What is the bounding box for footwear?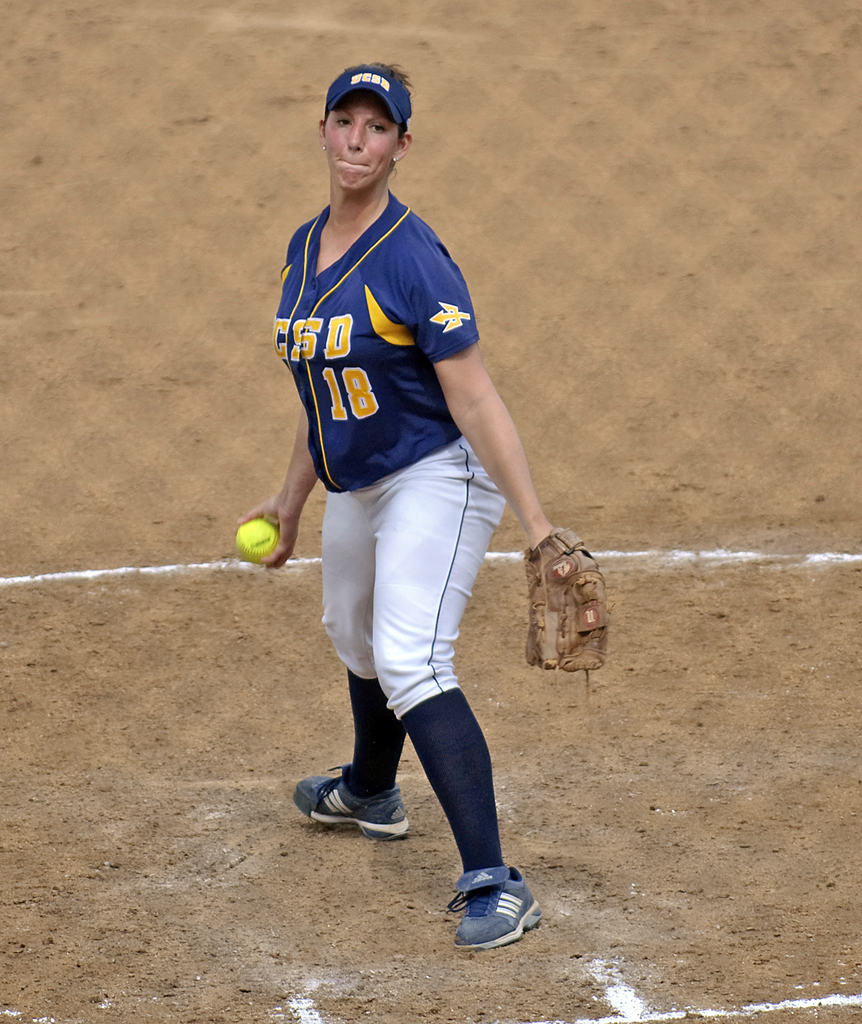
288:764:415:839.
